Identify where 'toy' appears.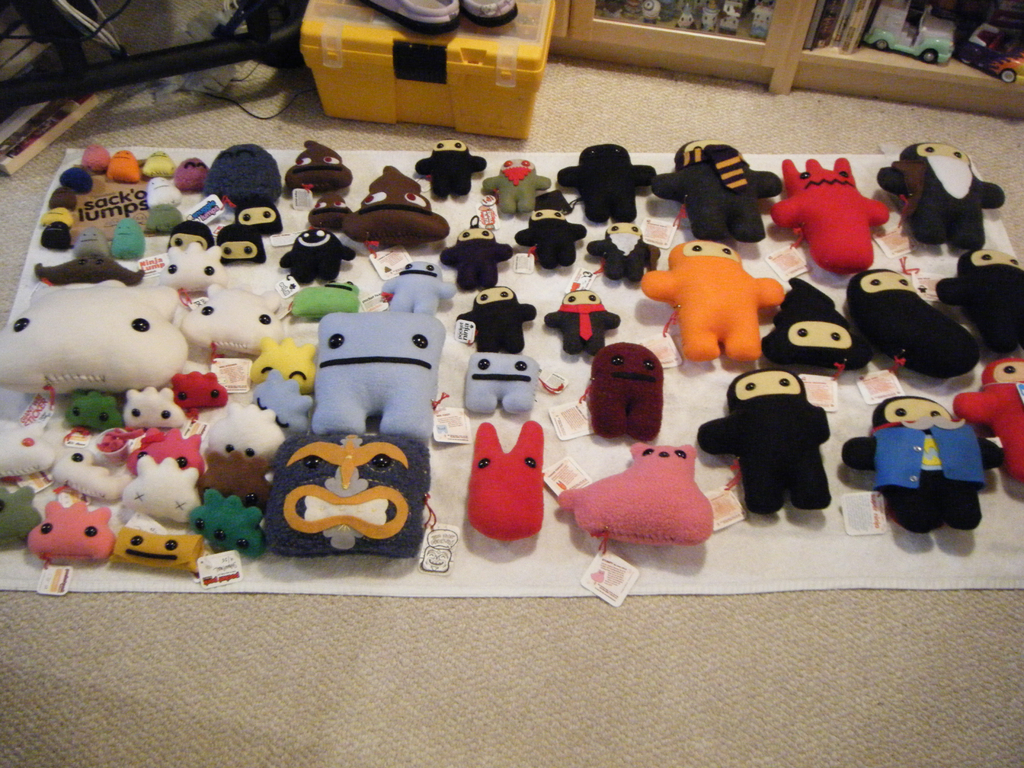
Appears at region(210, 224, 265, 262).
